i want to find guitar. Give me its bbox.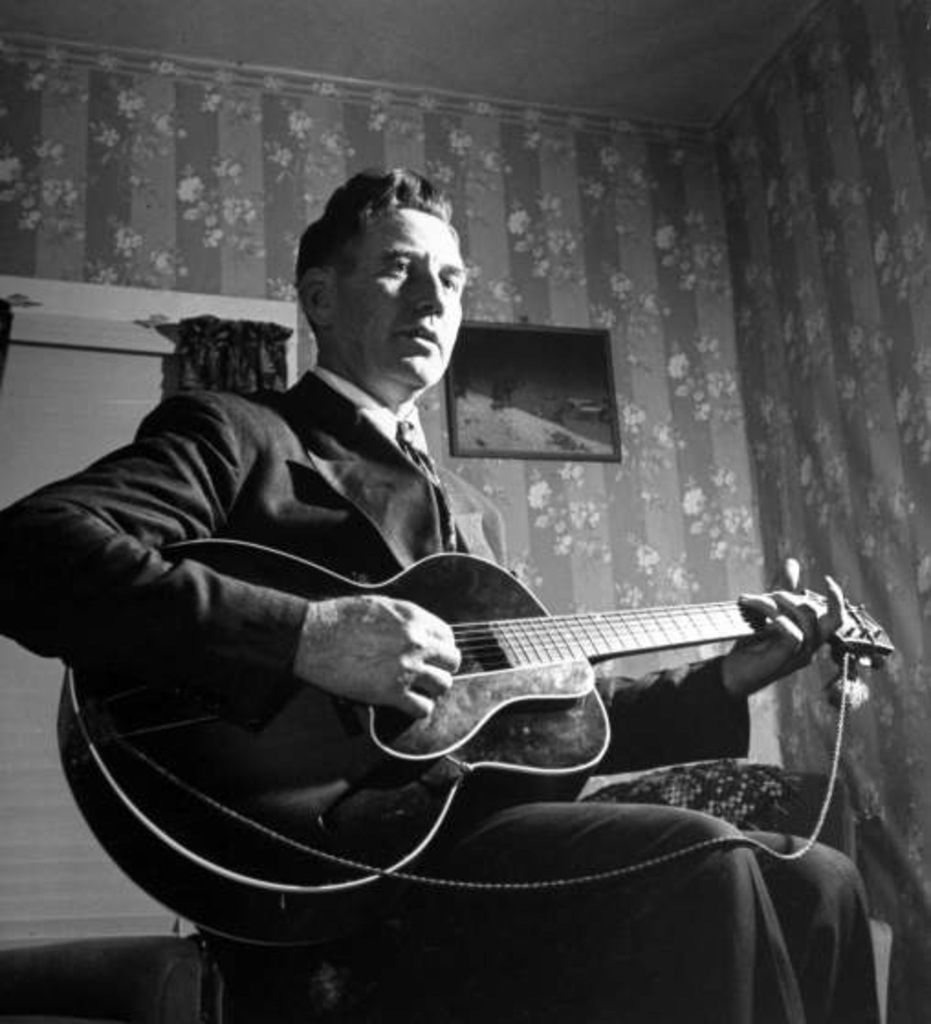
select_region(35, 553, 907, 951).
